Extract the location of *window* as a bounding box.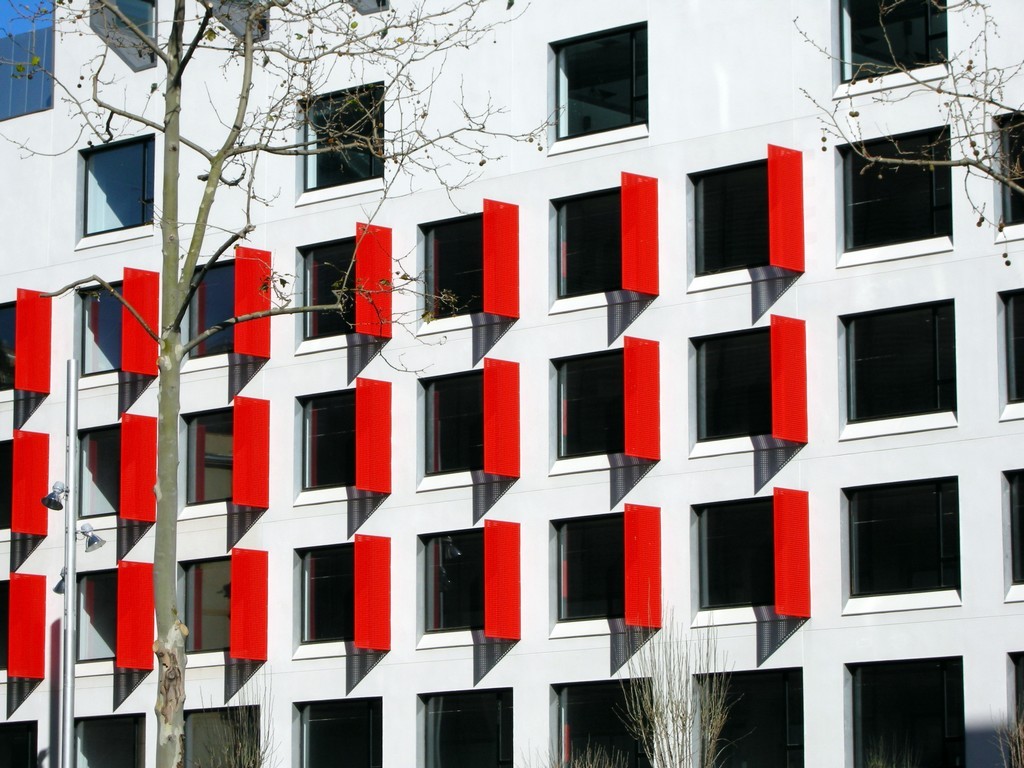
208 0 272 47.
